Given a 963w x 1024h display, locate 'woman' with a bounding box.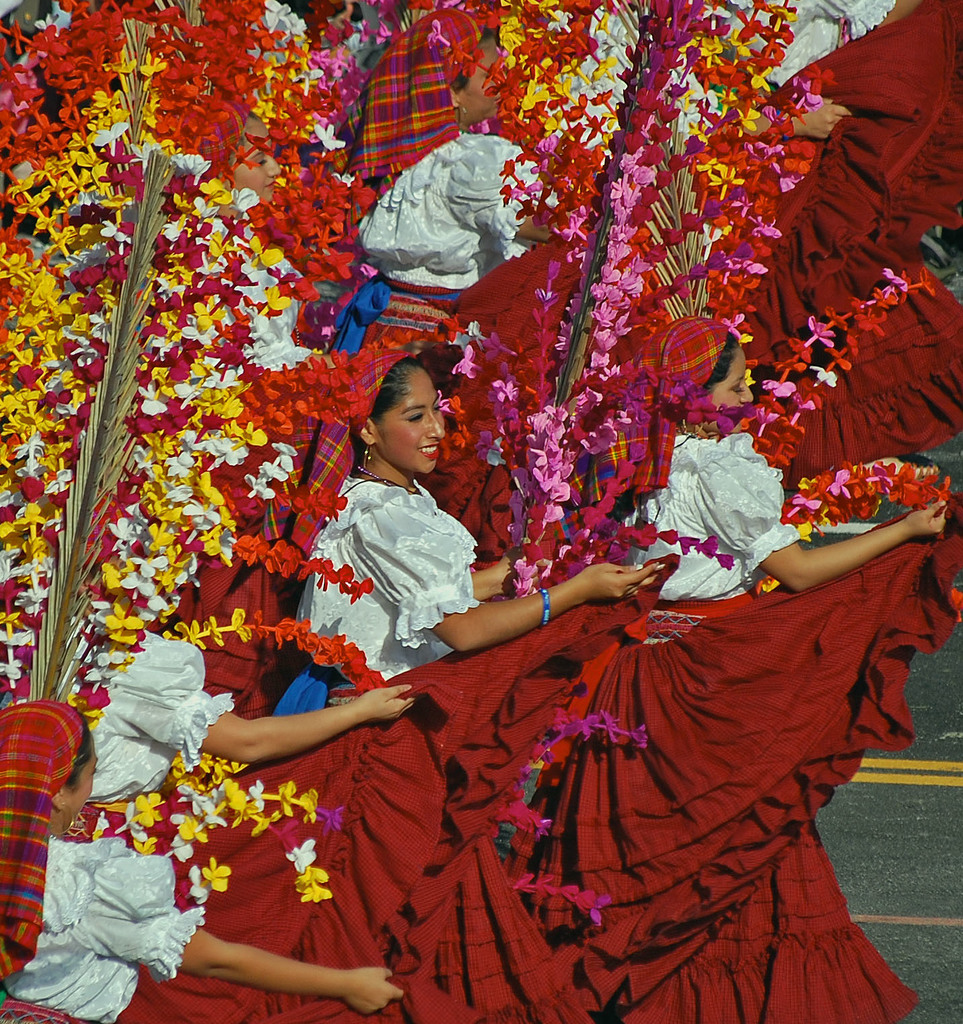
Located: (278,348,663,716).
